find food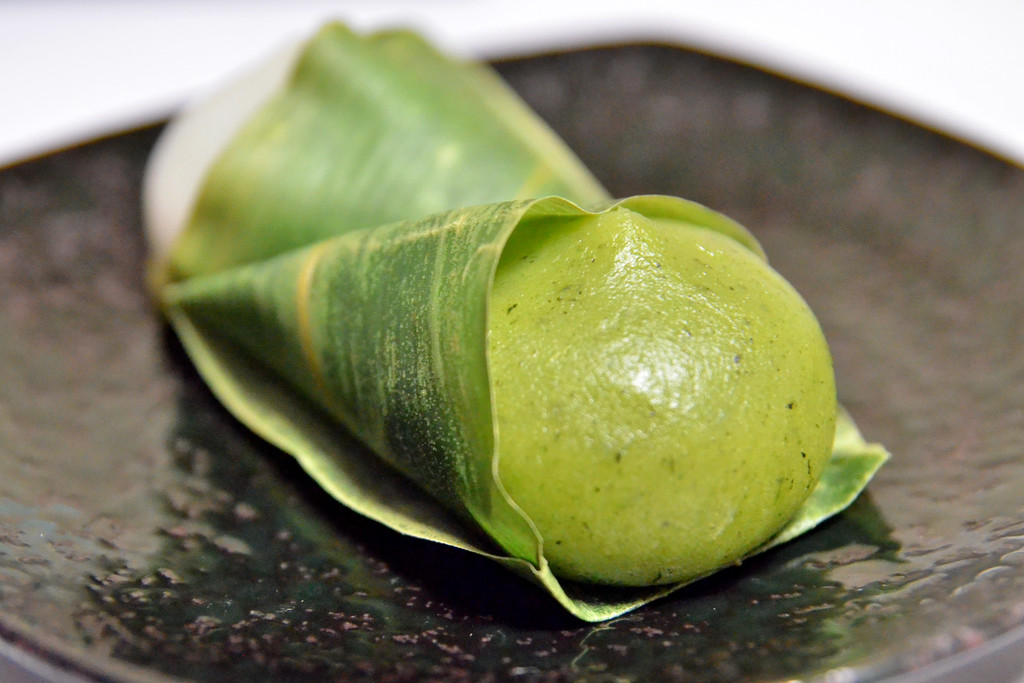
(489,212,837,580)
